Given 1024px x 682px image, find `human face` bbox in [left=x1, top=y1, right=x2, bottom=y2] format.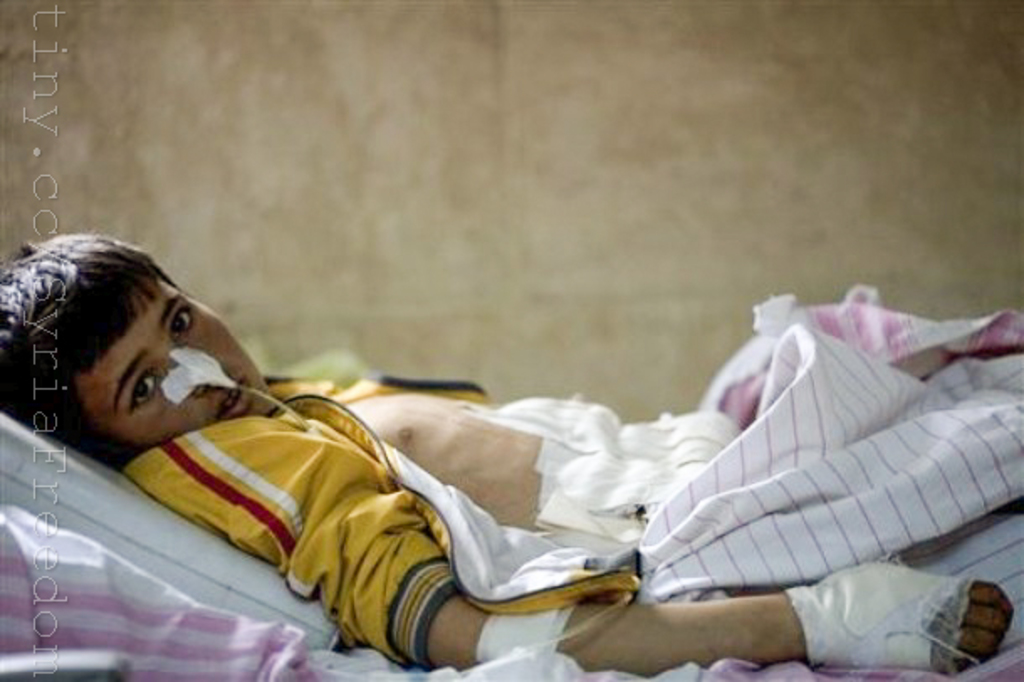
[left=74, top=270, right=275, bottom=452].
